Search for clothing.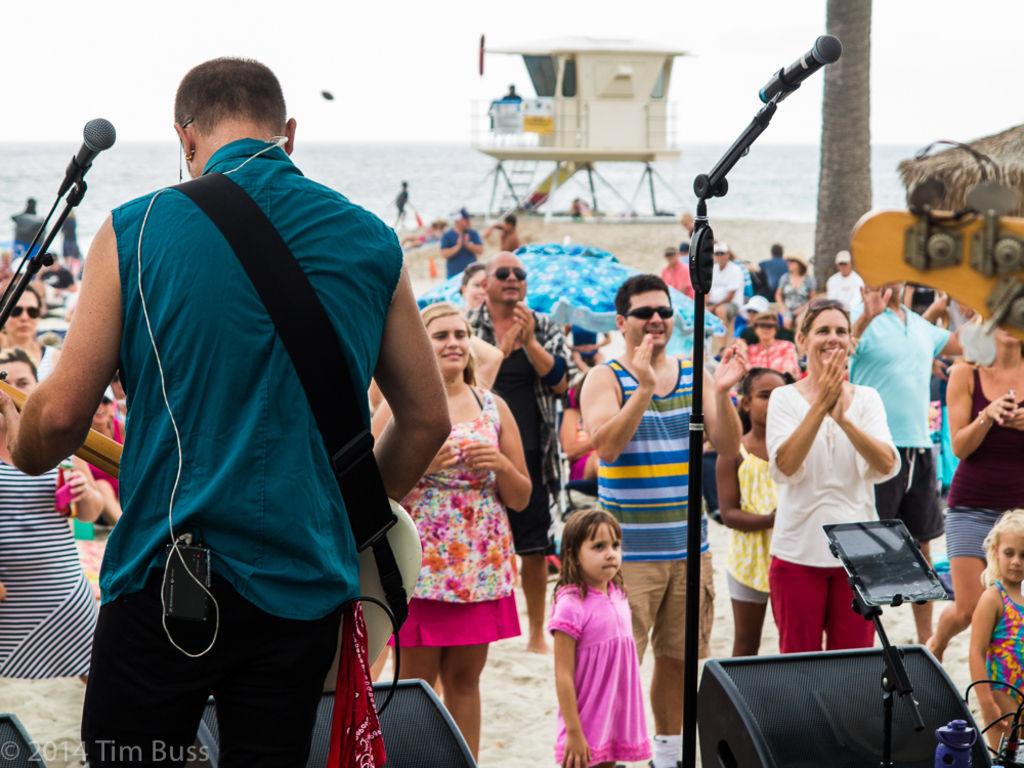
Found at Rect(8, 206, 47, 257).
